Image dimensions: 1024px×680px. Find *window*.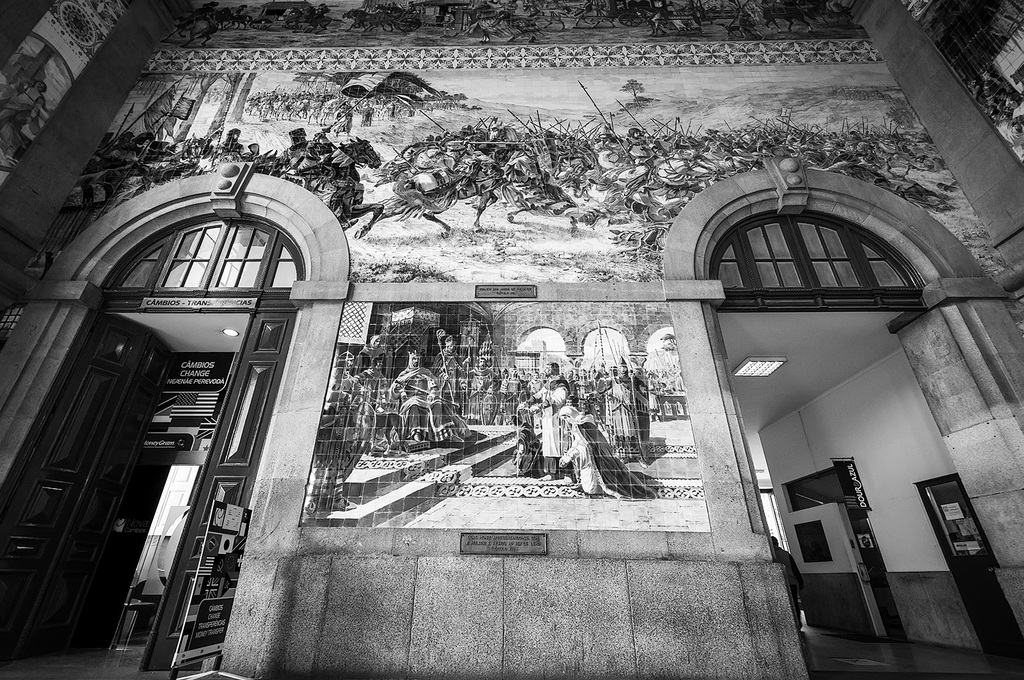
<box>269,237,304,291</box>.
